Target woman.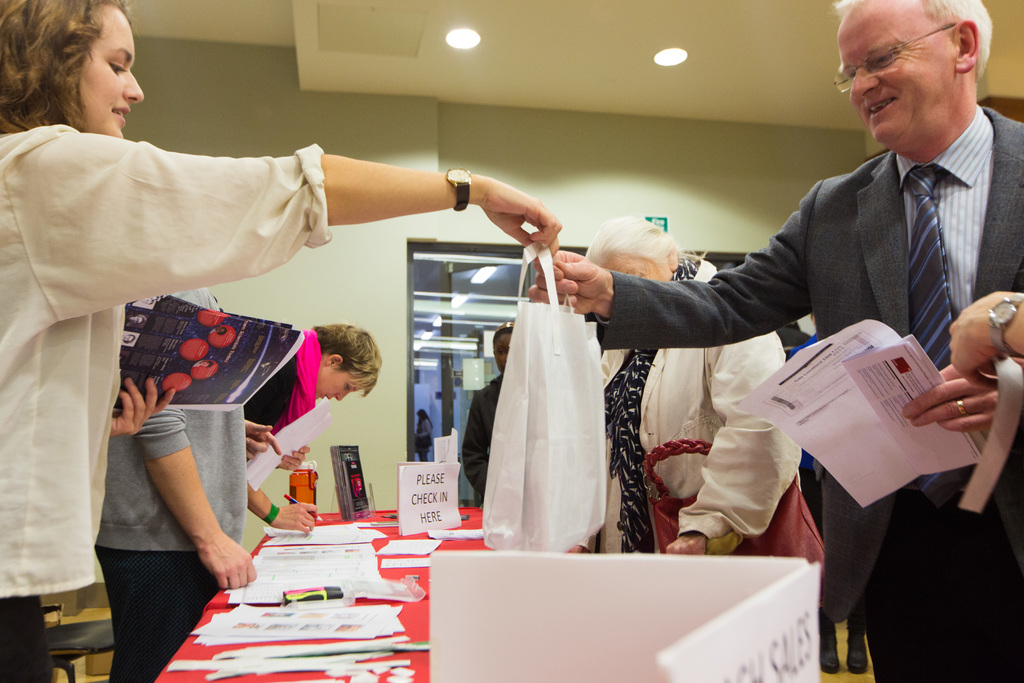
Target region: <box>579,212,828,551</box>.
